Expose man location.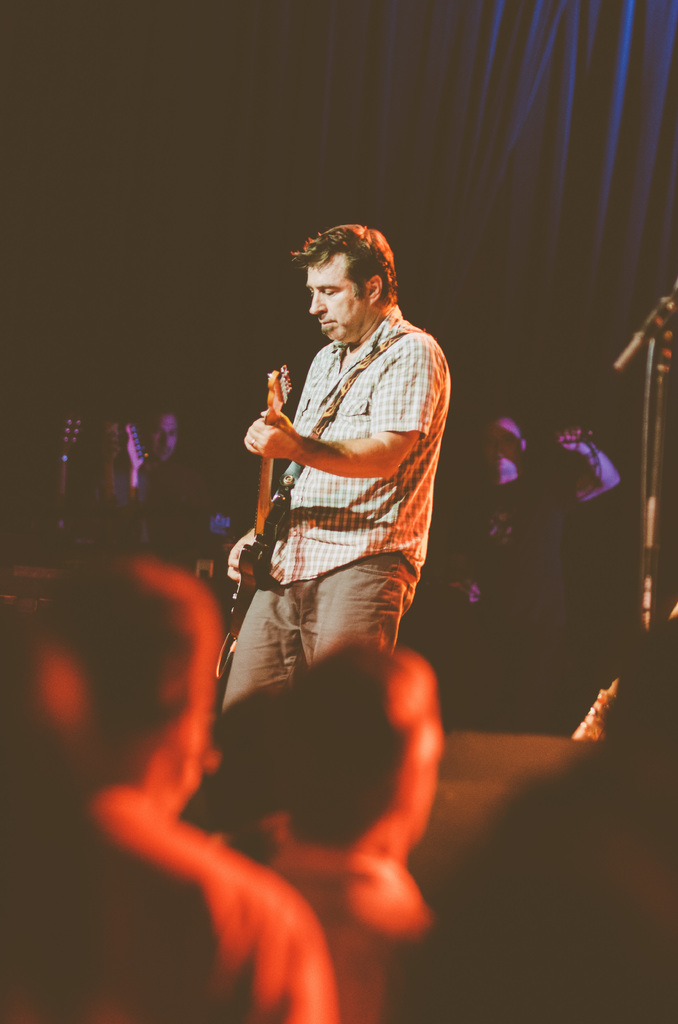
Exposed at 235:207:465:695.
